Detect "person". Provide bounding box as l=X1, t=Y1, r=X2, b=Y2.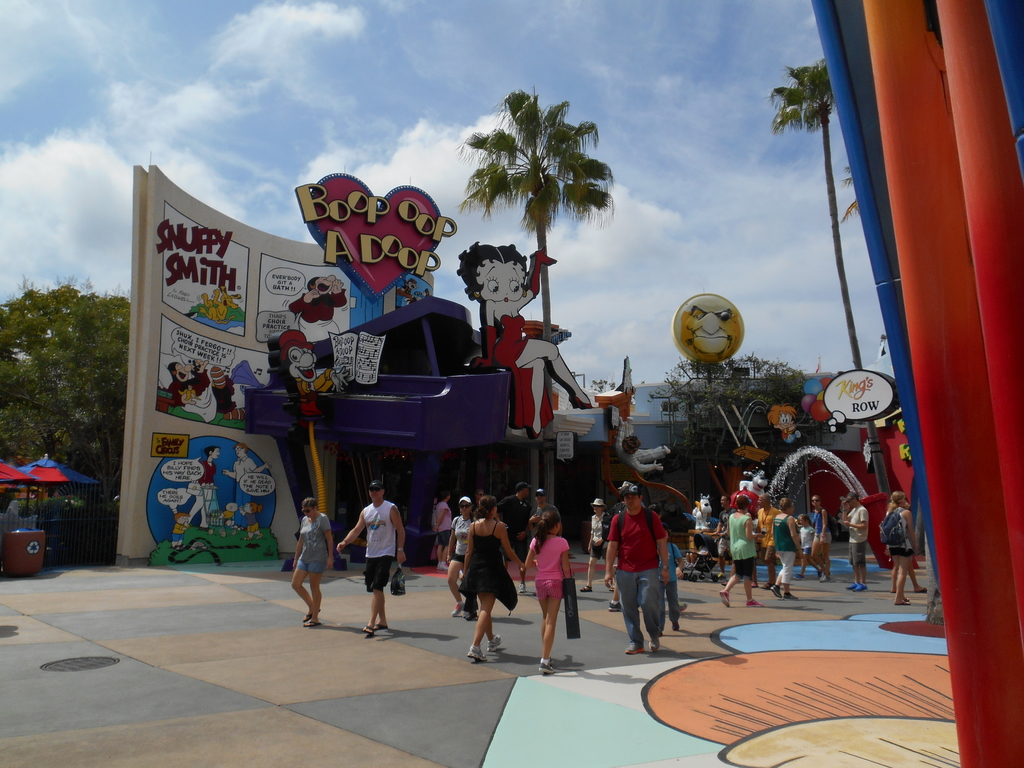
l=890, t=487, r=915, b=605.
